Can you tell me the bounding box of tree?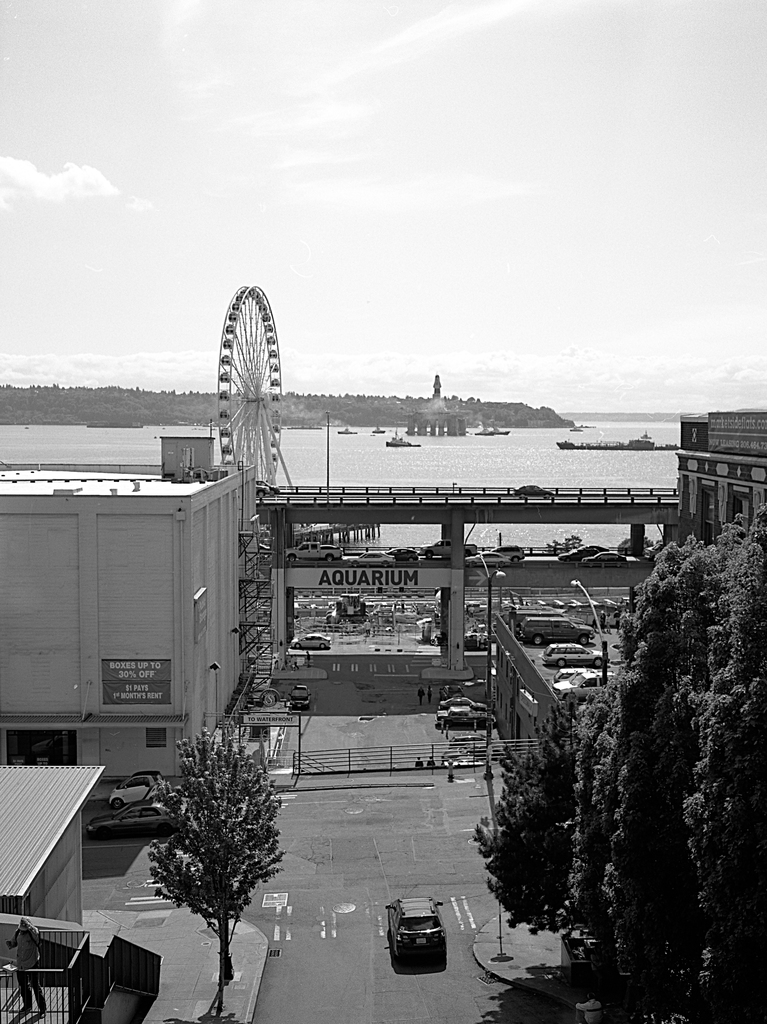
[x1=145, y1=727, x2=288, y2=1011].
